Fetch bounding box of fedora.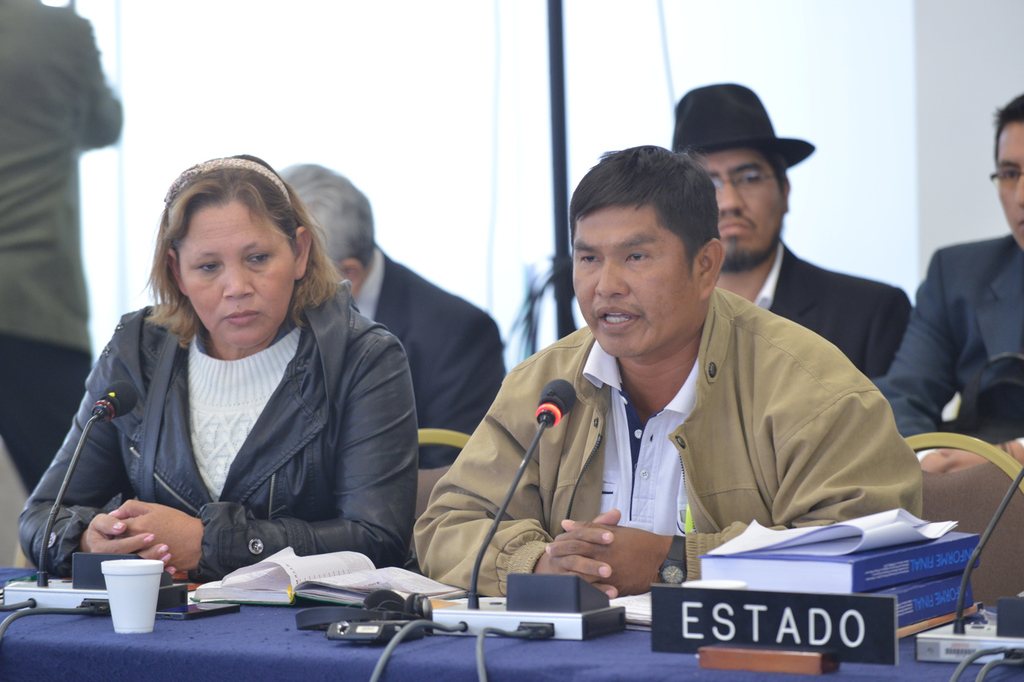
Bbox: 669 86 815 166.
